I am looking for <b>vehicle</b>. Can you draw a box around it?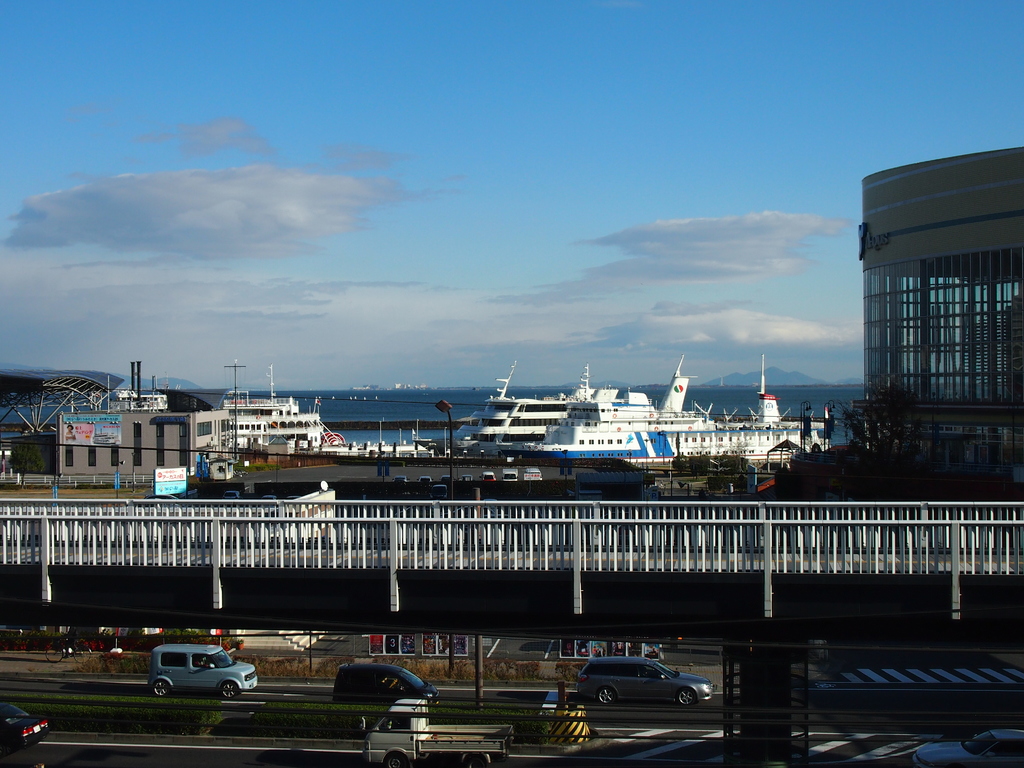
Sure, the bounding box is detection(220, 362, 357, 468).
